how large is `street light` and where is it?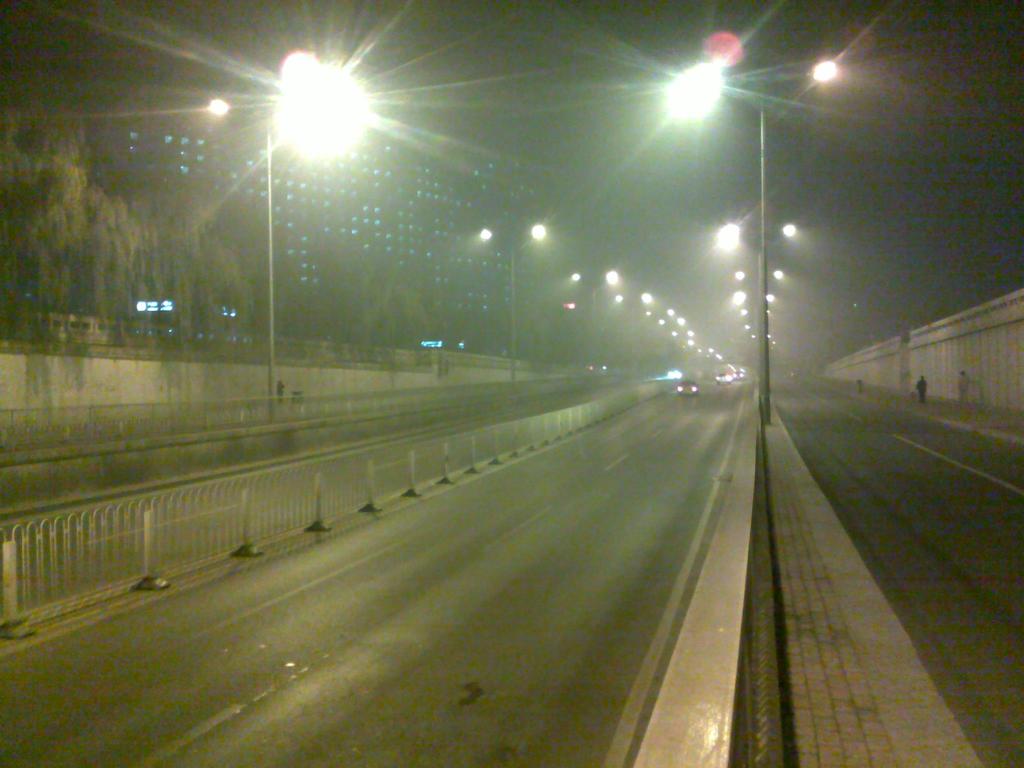
Bounding box: locate(657, 56, 841, 420).
